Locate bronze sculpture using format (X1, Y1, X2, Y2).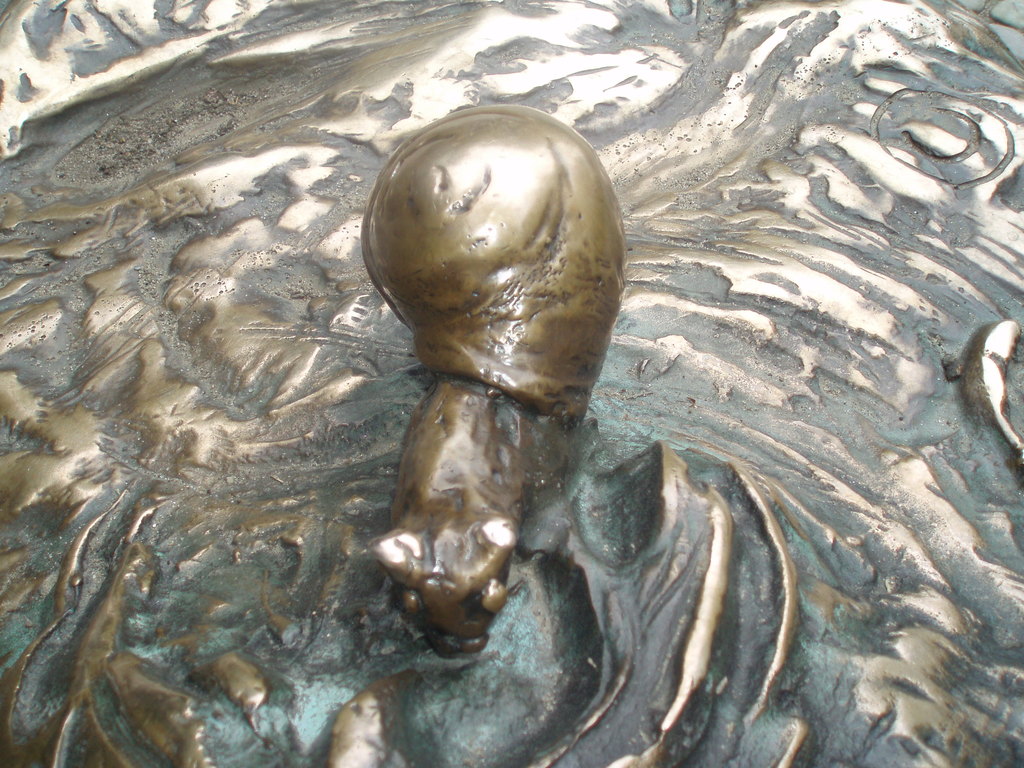
(0, 0, 1023, 767).
